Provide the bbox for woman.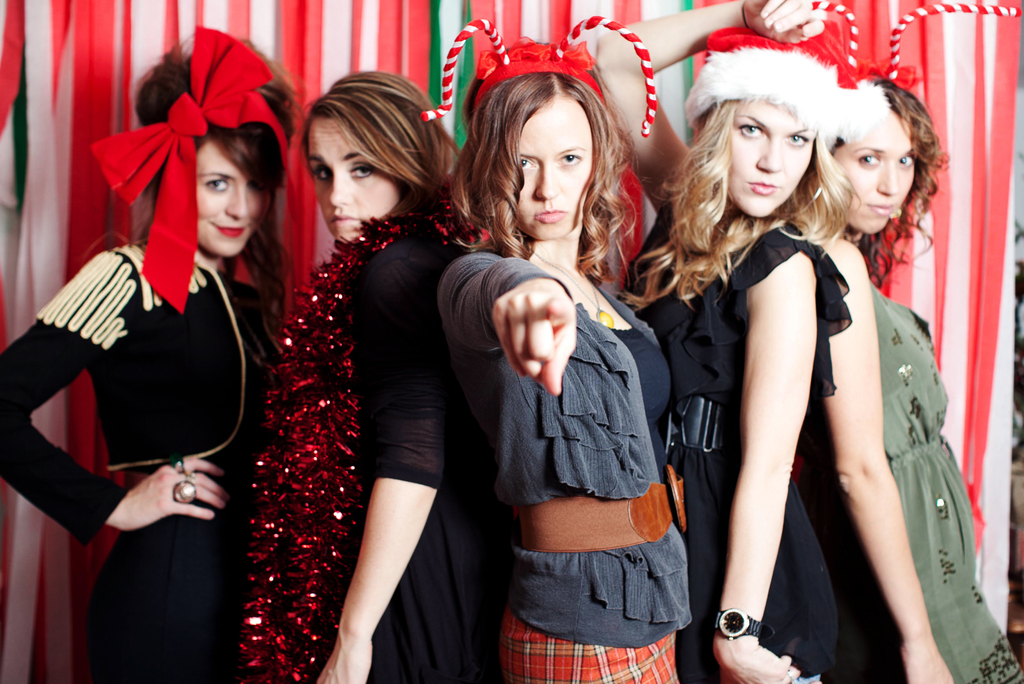
l=446, t=39, r=703, b=683.
